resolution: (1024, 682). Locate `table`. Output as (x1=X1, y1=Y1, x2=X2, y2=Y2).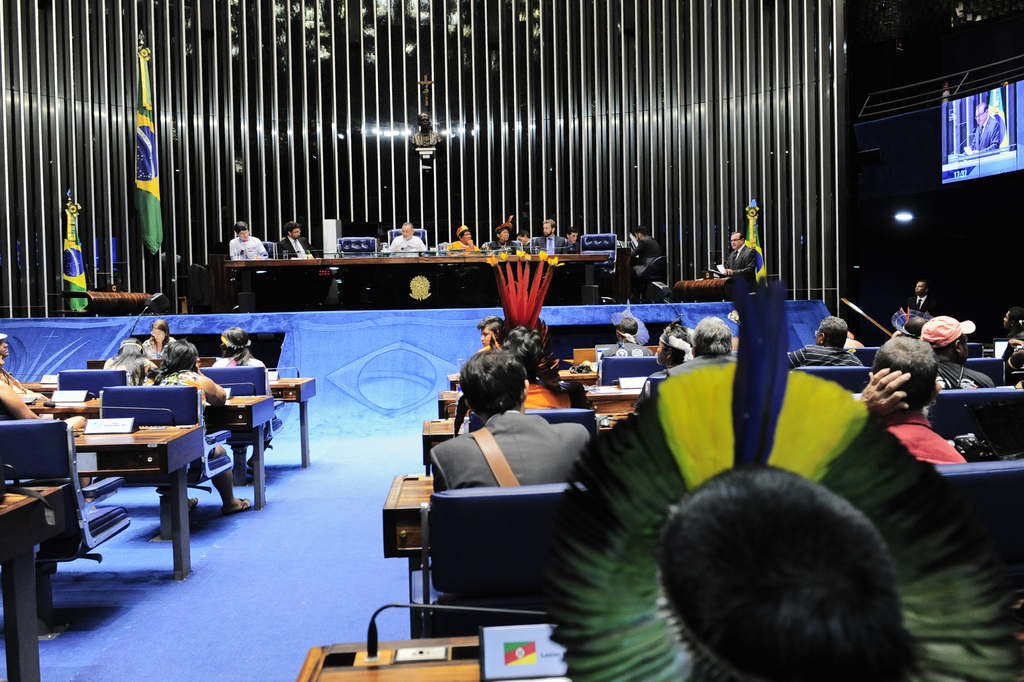
(x1=423, y1=408, x2=628, y2=478).
